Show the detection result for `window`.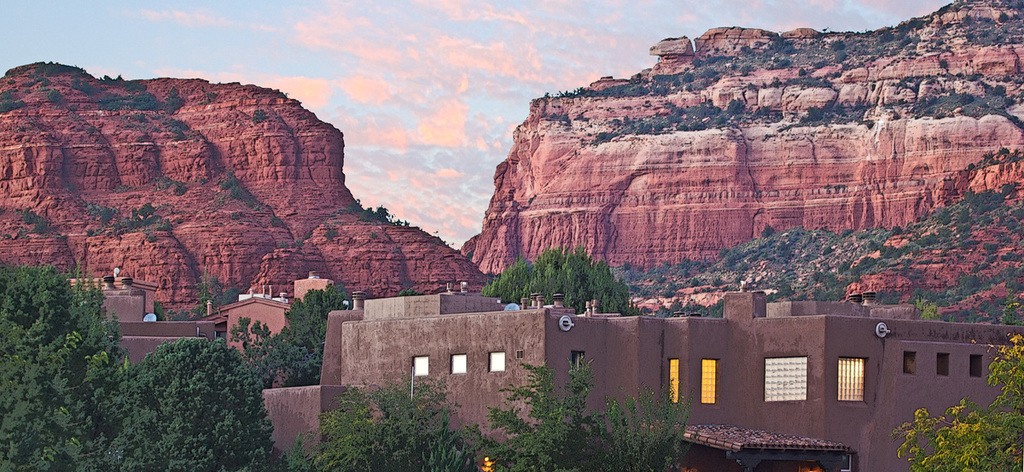
(left=415, top=355, right=429, bottom=379).
